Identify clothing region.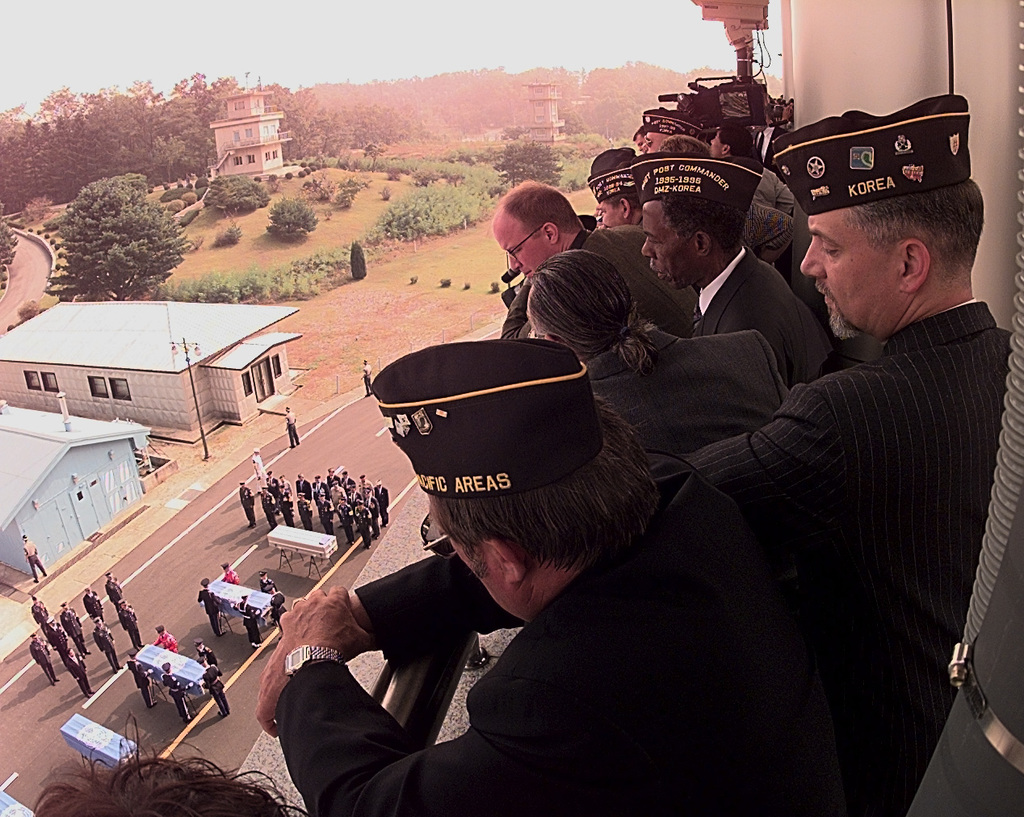
Region: bbox=[157, 632, 175, 649].
